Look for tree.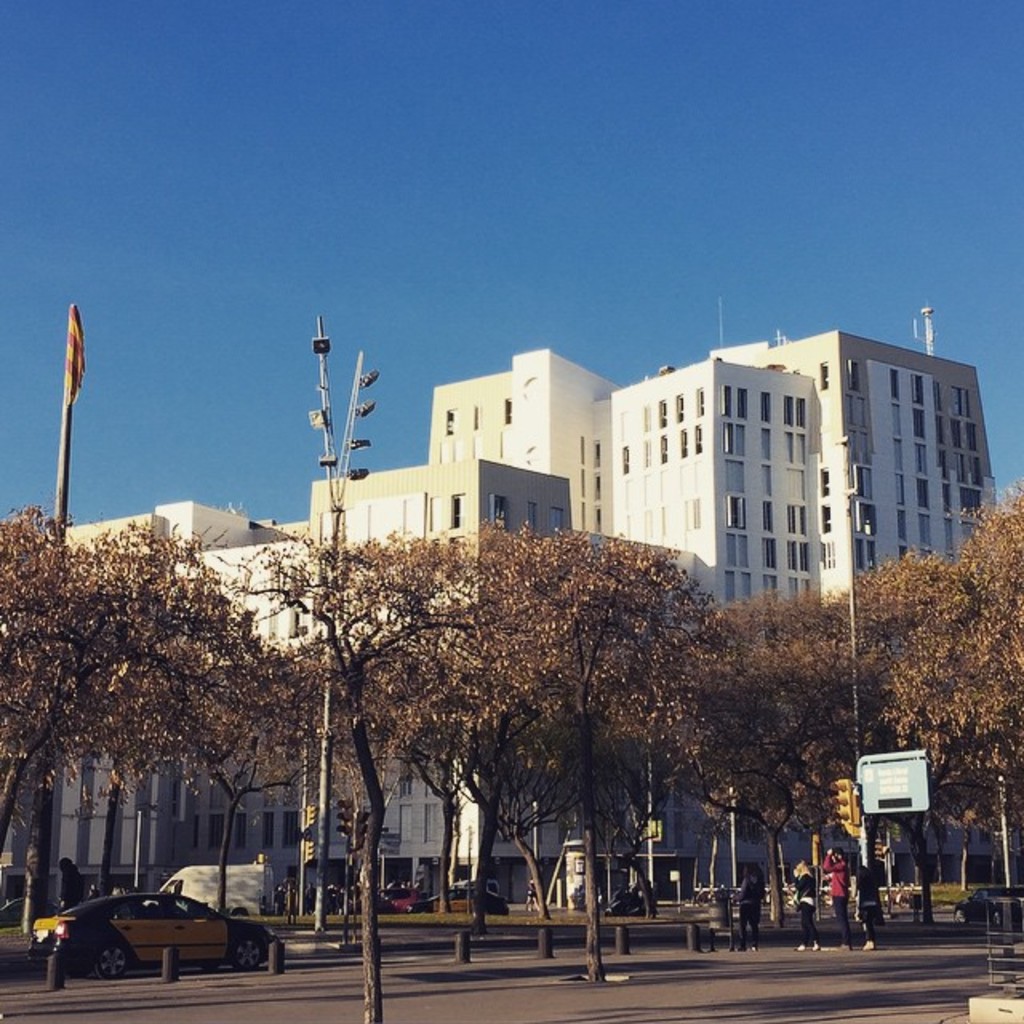
Found: (221, 533, 493, 1022).
